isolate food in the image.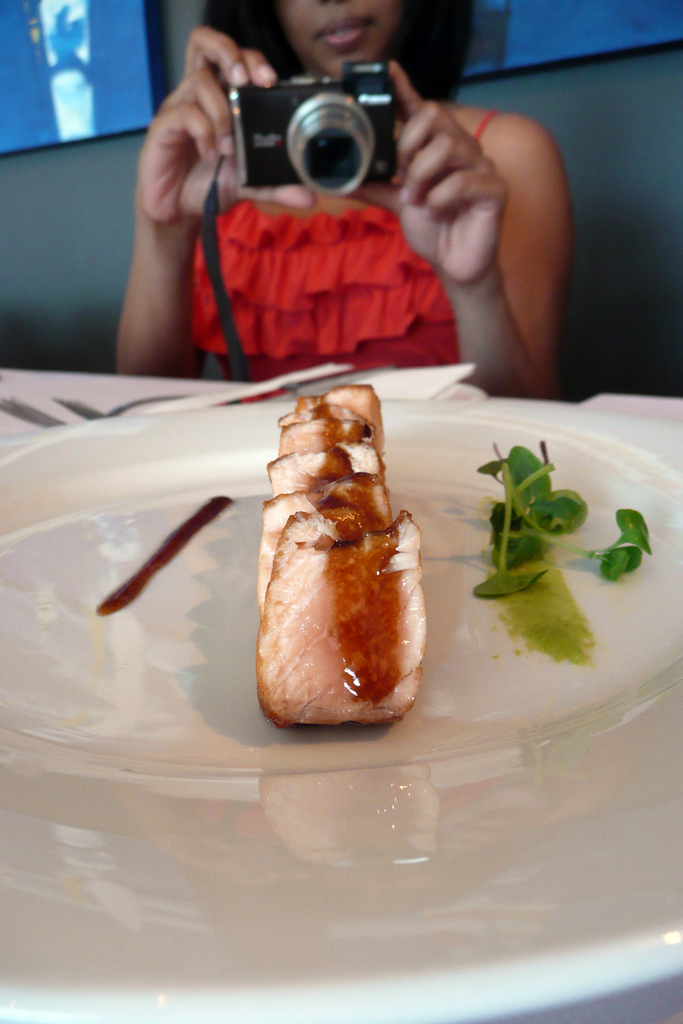
Isolated region: (left=236, top=409, right=437, bottom=727).
